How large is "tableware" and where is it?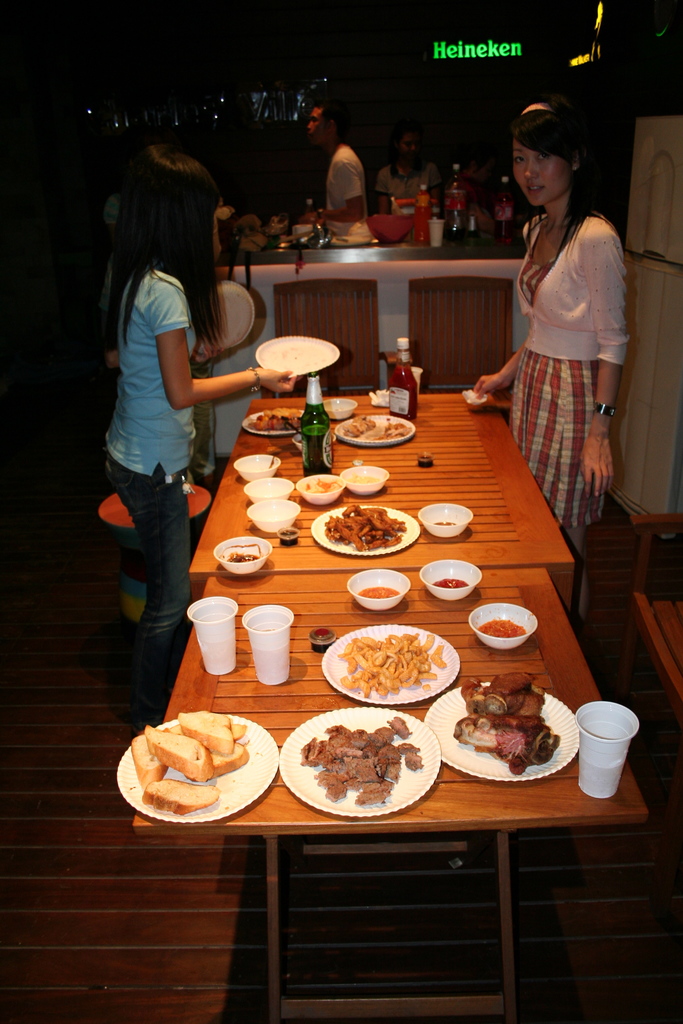
Bounding box: 279 708 435 816.
